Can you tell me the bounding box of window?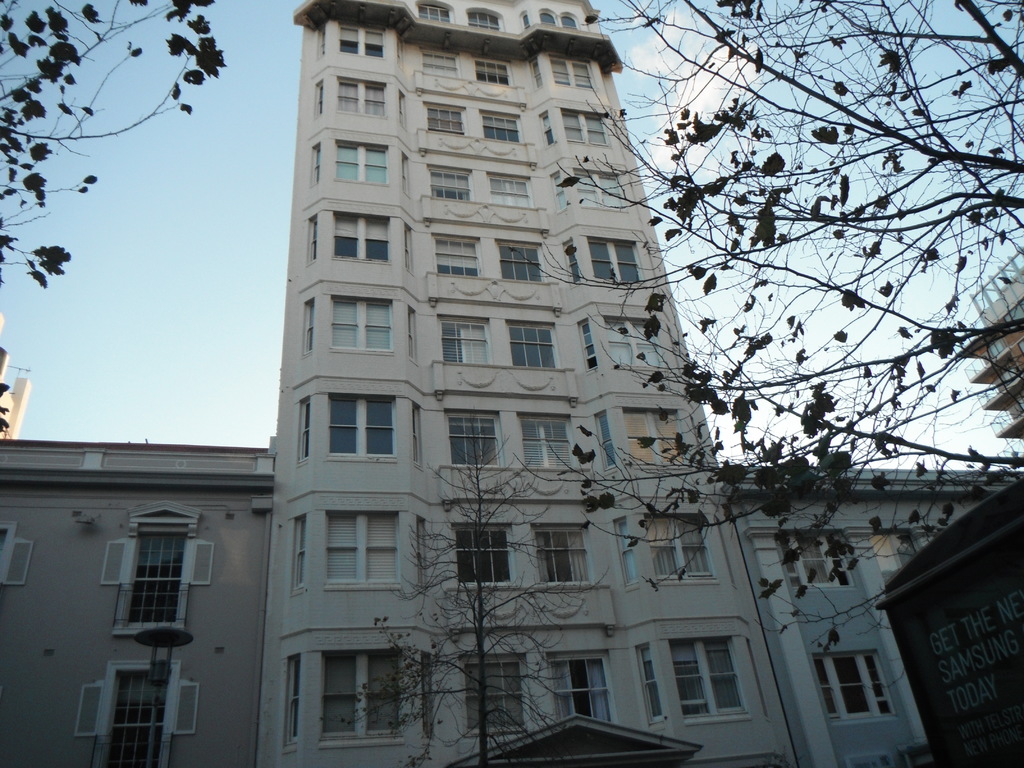
(x1=644, y1=515, x2=710, y2=586).
